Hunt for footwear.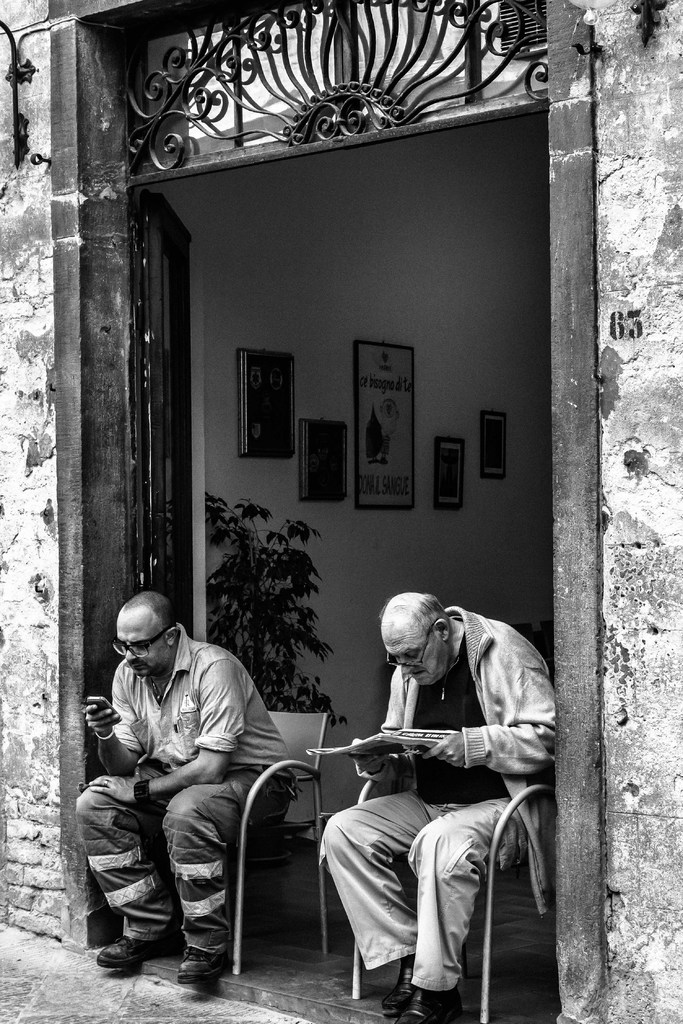
Hunted down at detection(409, 982, 466, 1023).
